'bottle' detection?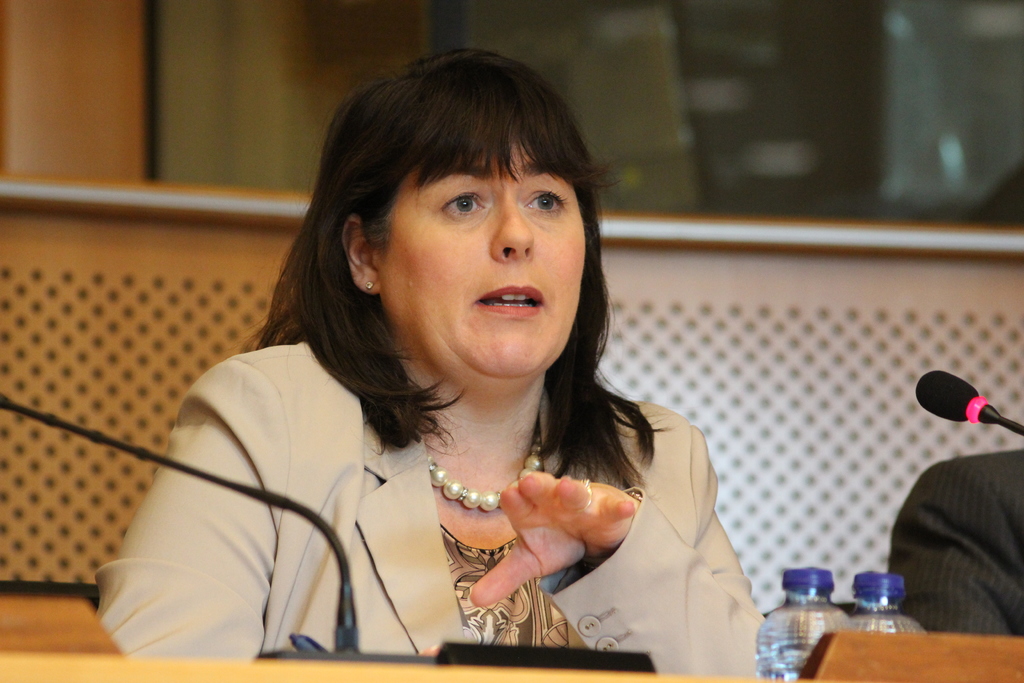
[left=756, top=571, right=851, bottom=679]
